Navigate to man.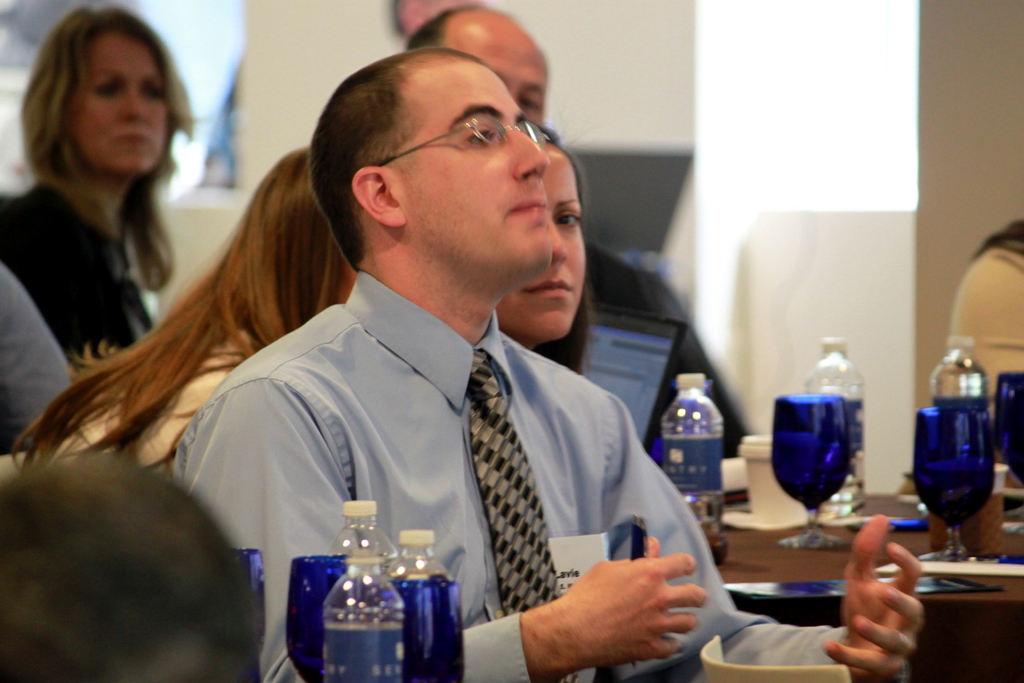
Navigation target: <bbox>172, 42, 924, 682</bbox>.
